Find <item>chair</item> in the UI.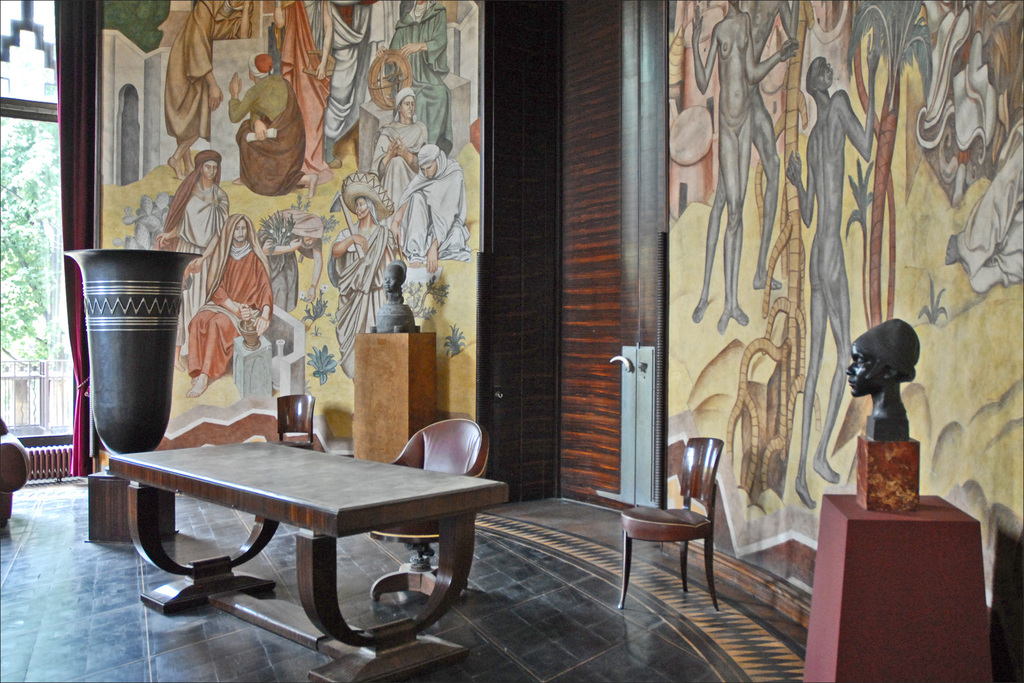
UI element at 617 432 724 613.
